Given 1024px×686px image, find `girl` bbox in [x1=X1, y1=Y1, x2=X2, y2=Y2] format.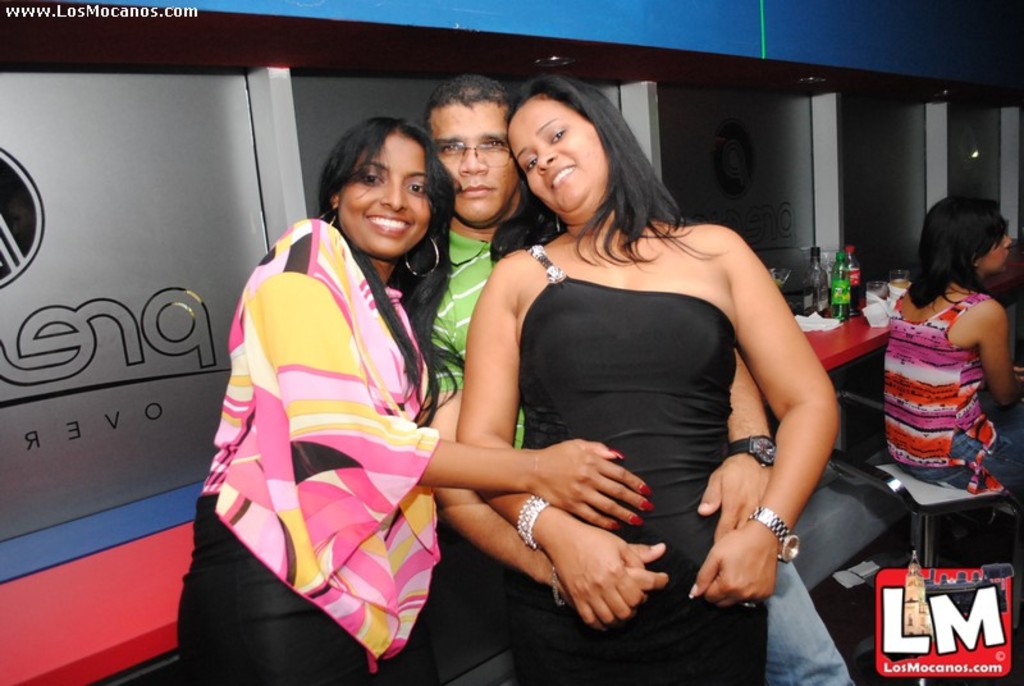
[x1=884, y1=197, x2=1023, y2=503].
